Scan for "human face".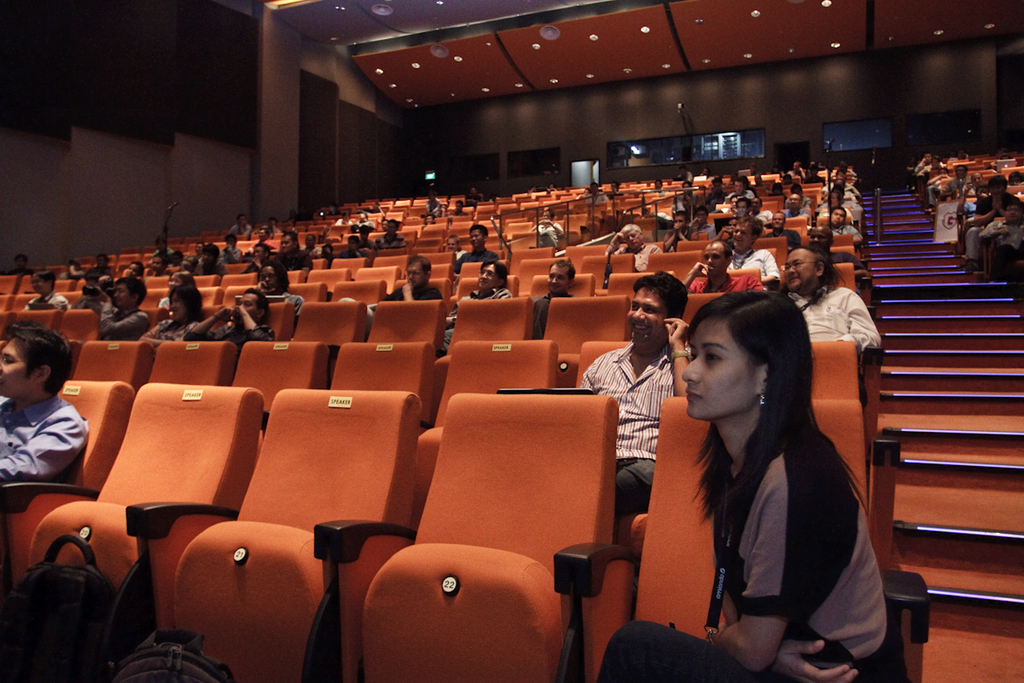
Scan result: (480, 260, 501, 287).
